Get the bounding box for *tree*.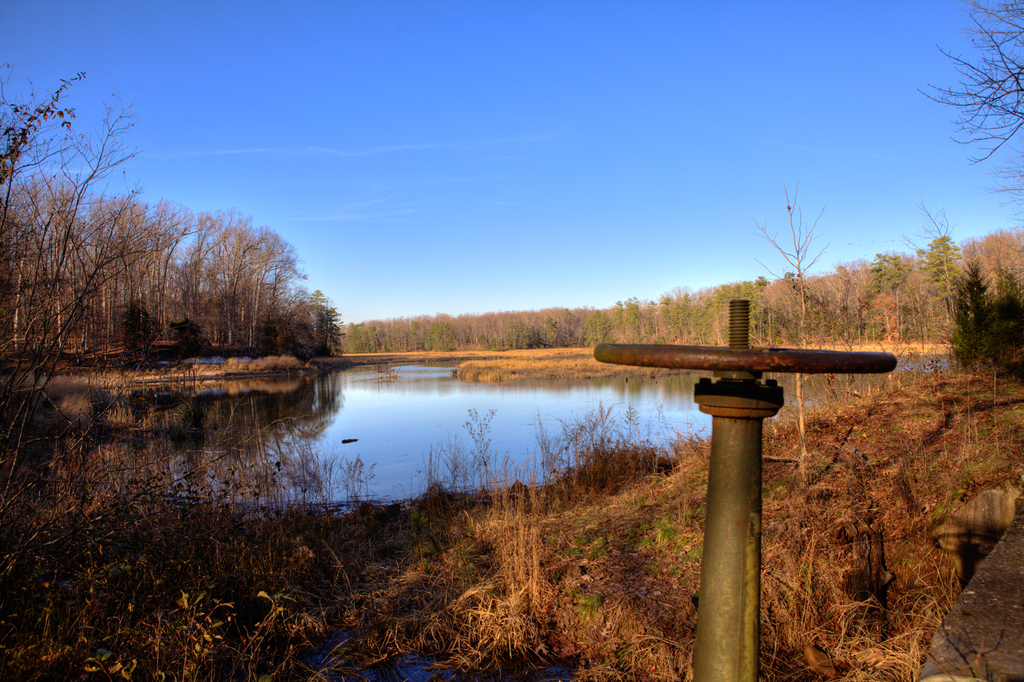
691:285:721:349.
